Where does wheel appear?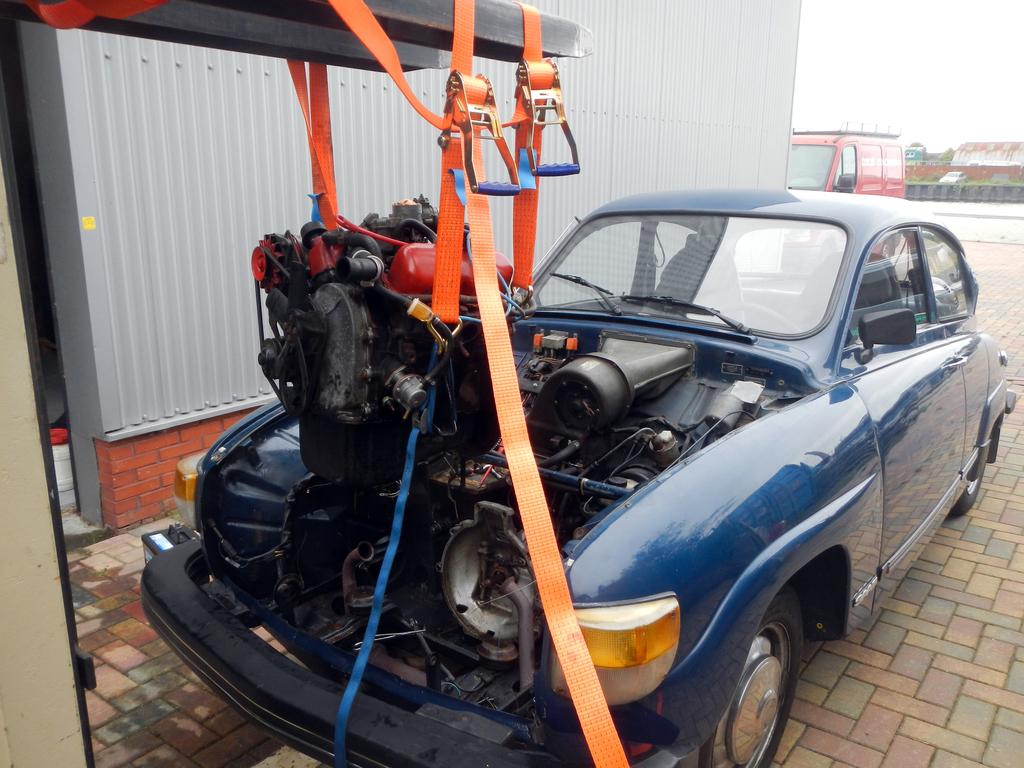
Appears at (957, 430, 991, 514).
